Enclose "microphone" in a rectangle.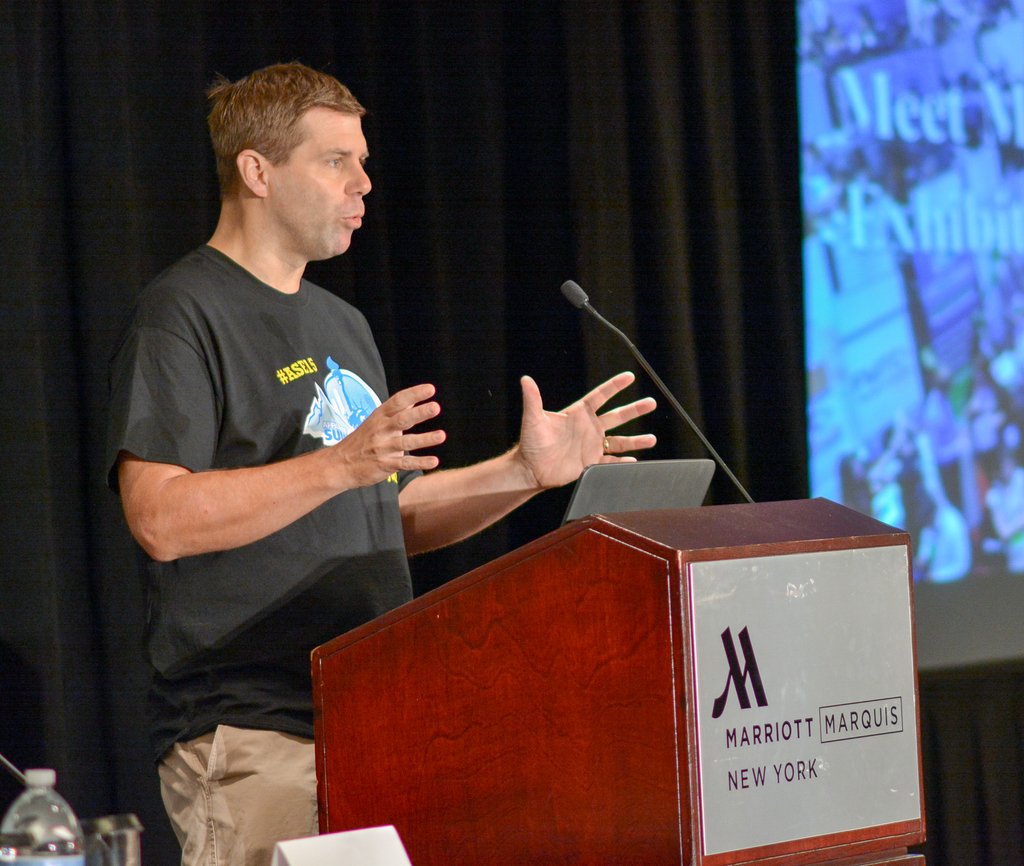
left=552, top=271, right=593, bottom=307.
